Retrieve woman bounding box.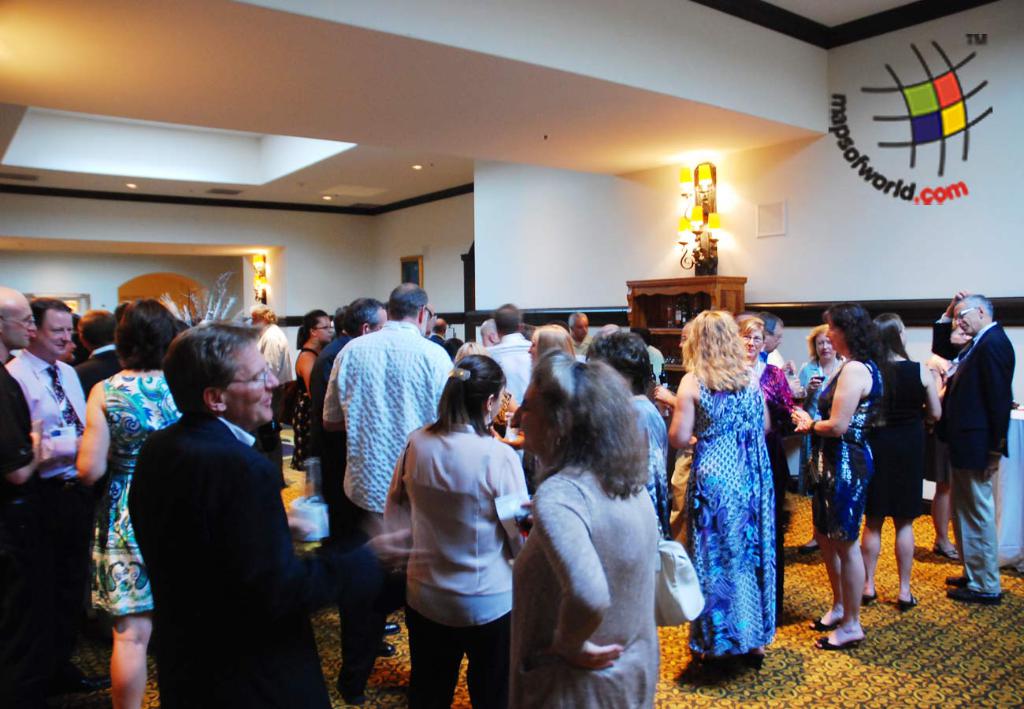
Bounding box: box=[792, 298, 882, 653].
